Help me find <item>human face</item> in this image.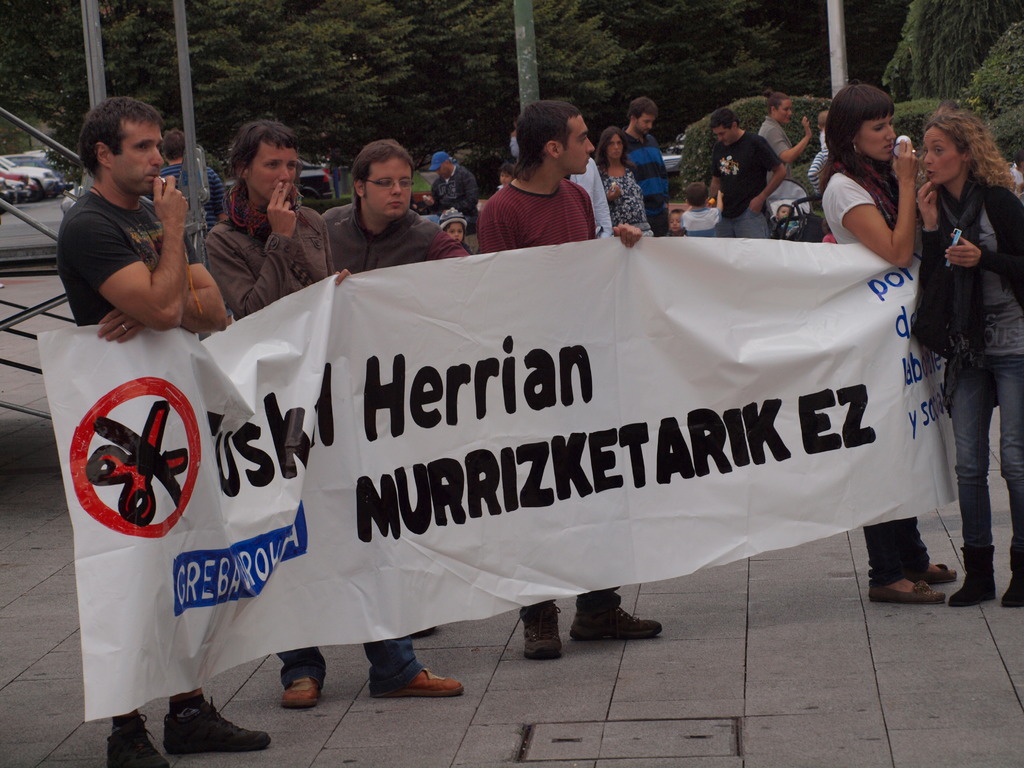
Found it: [x1=113, y1=121, x2=162, y2=199].
